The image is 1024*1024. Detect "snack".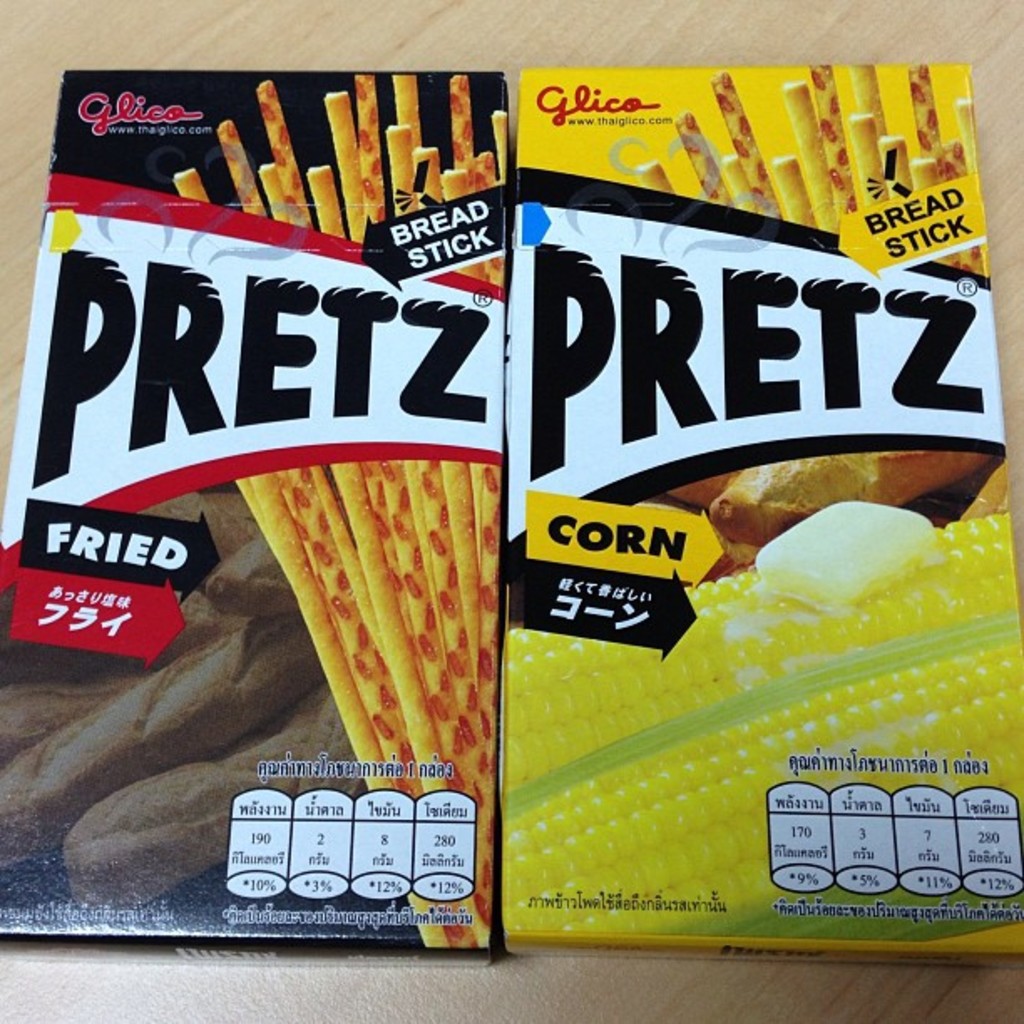
Detection: [666, 453, 996, 589].
